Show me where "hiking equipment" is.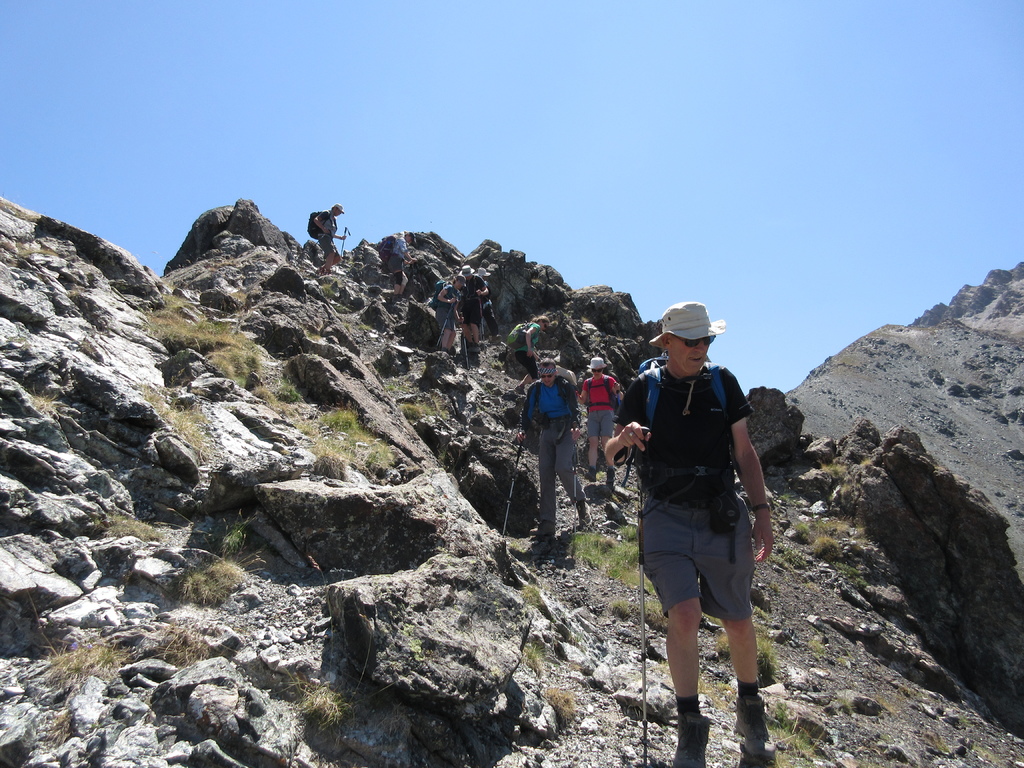
"hiking equipment" is at box=[459, 311, 475, 373].
